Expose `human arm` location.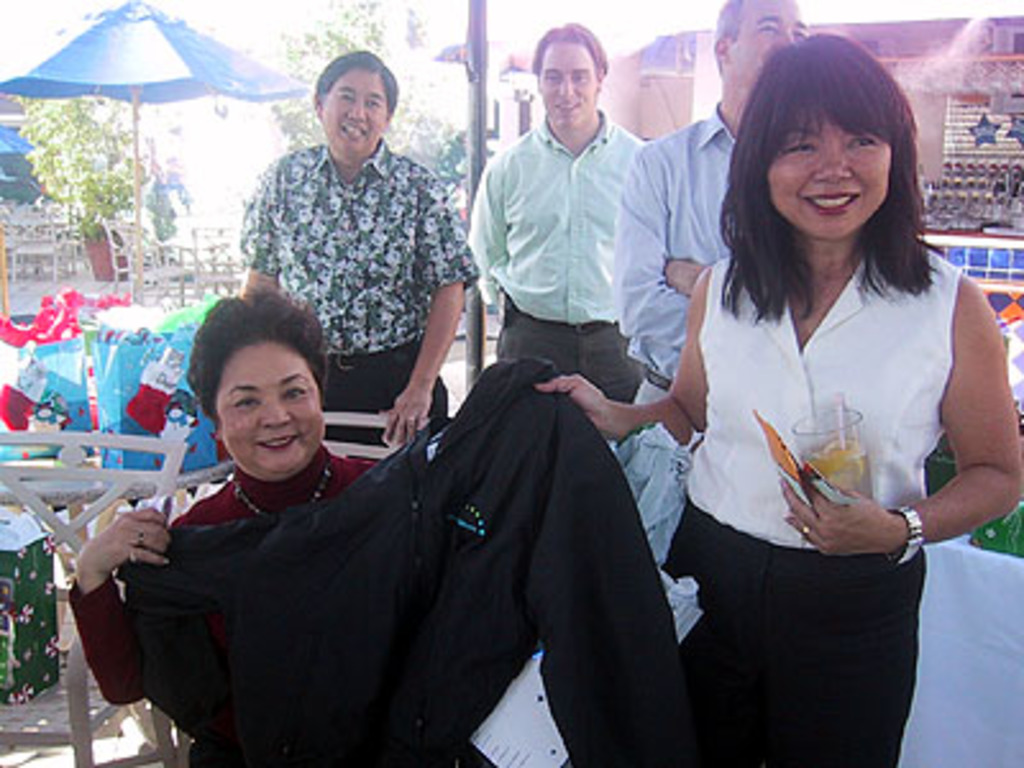
Exposed at l=607, t=146, r=701, b=381.
